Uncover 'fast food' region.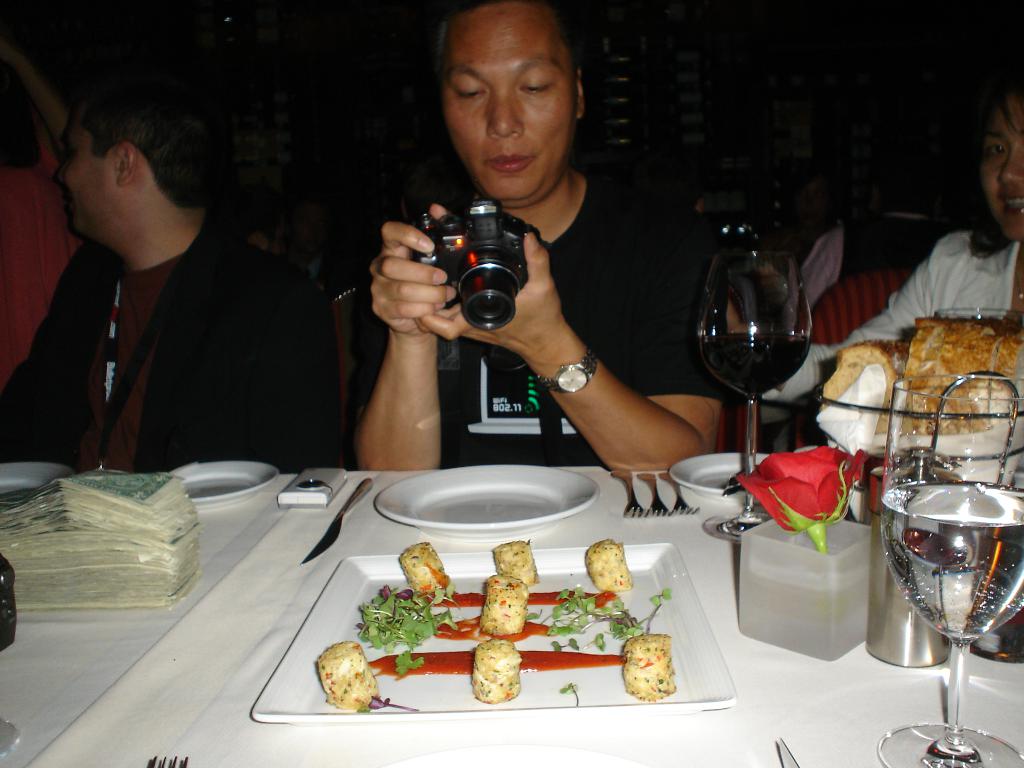
Uncovered: Rect(479, 575, 530, 639).
